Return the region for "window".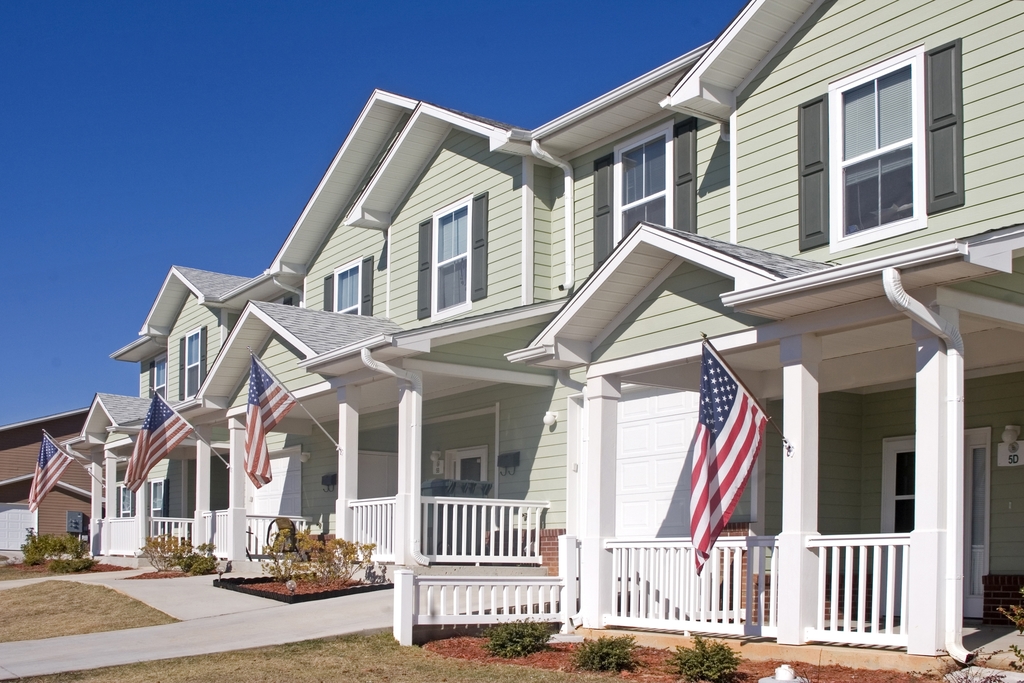
Rect(176, 327, 207, 399).
